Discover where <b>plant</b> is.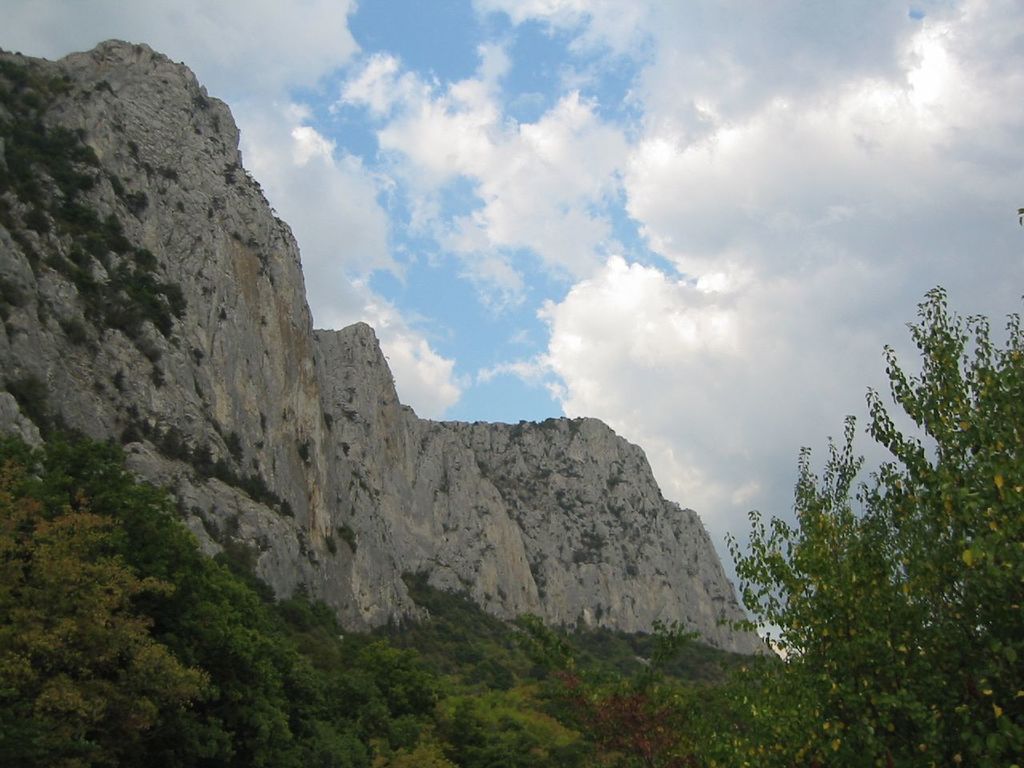
Discovered at Rect(540, 418, 552, 427).
